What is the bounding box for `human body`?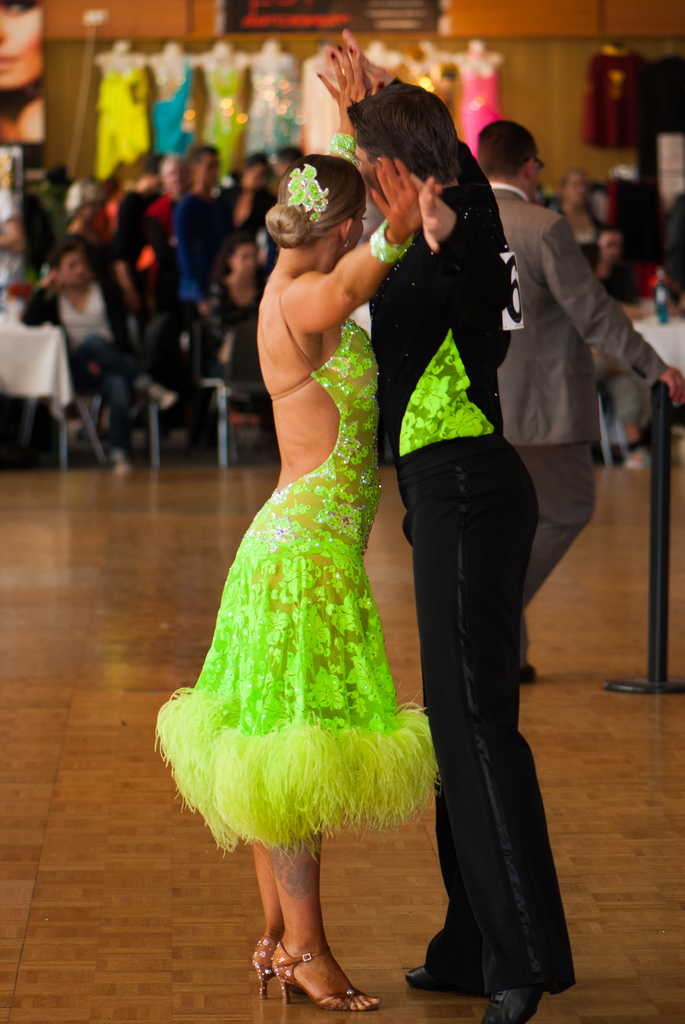
BBox(309, 16, 578, 1023).
